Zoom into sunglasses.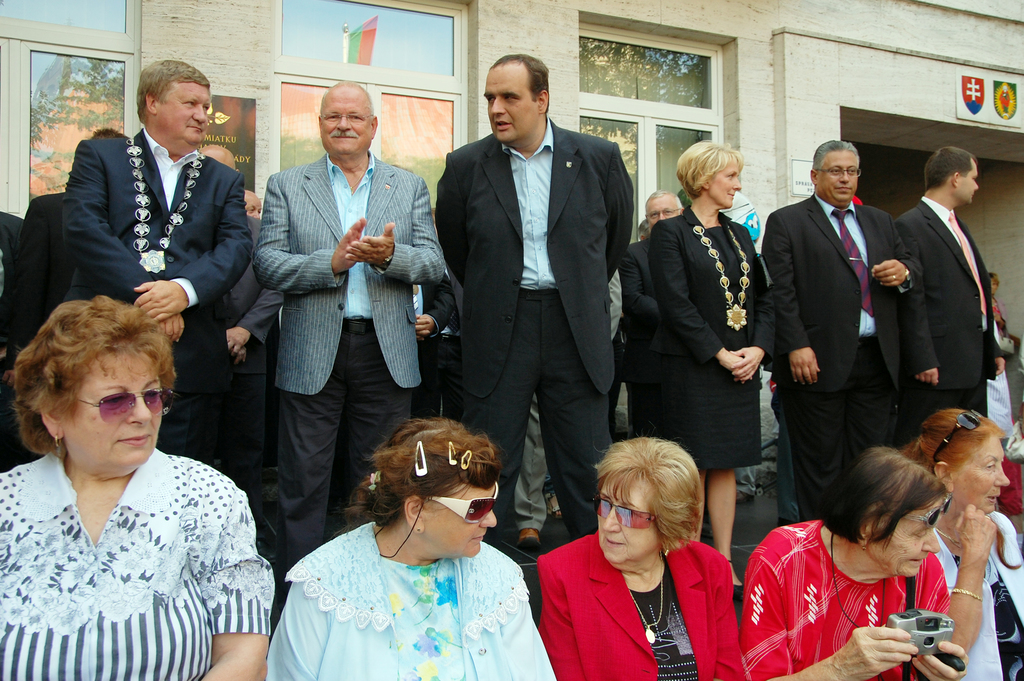
Zoom target: rect(934, 410, 980, 468).
